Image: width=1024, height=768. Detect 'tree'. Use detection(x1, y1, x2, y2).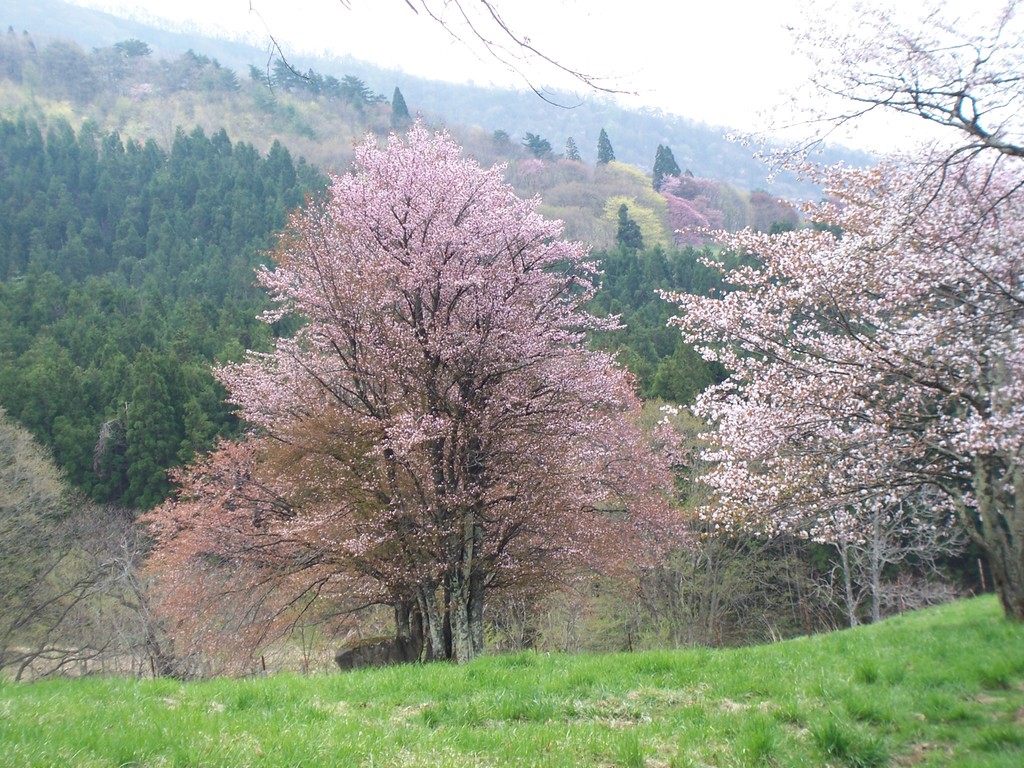
detection(521, 132, 557, 163).
